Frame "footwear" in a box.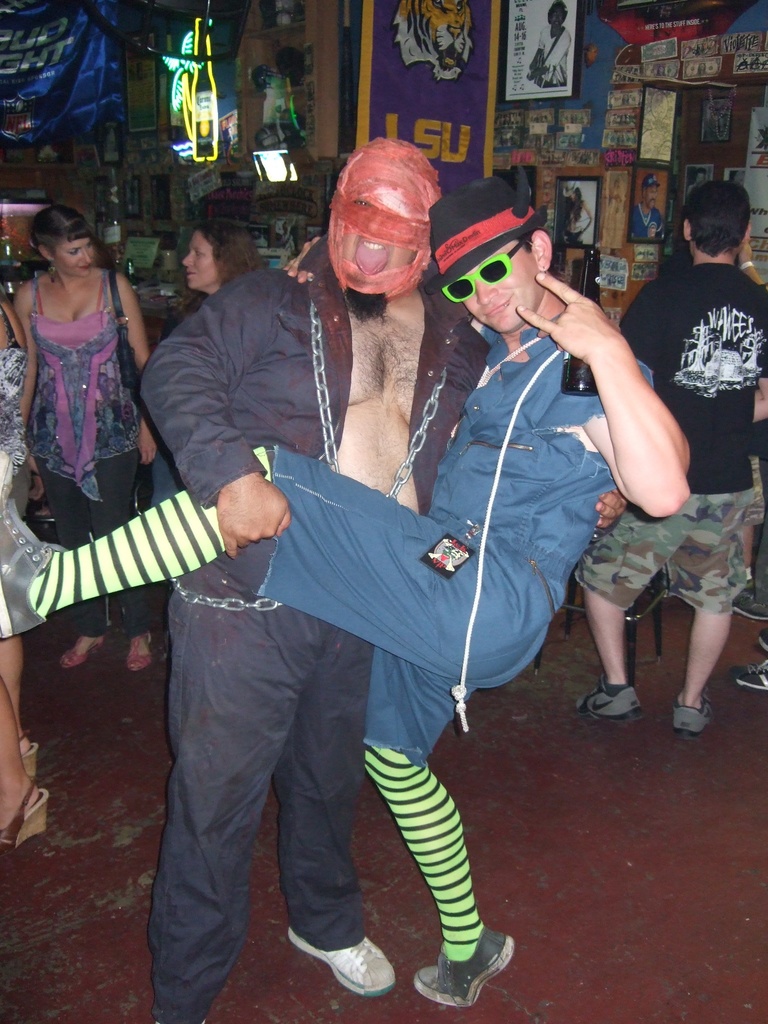
l=121, t=634, r=152, b=672.
